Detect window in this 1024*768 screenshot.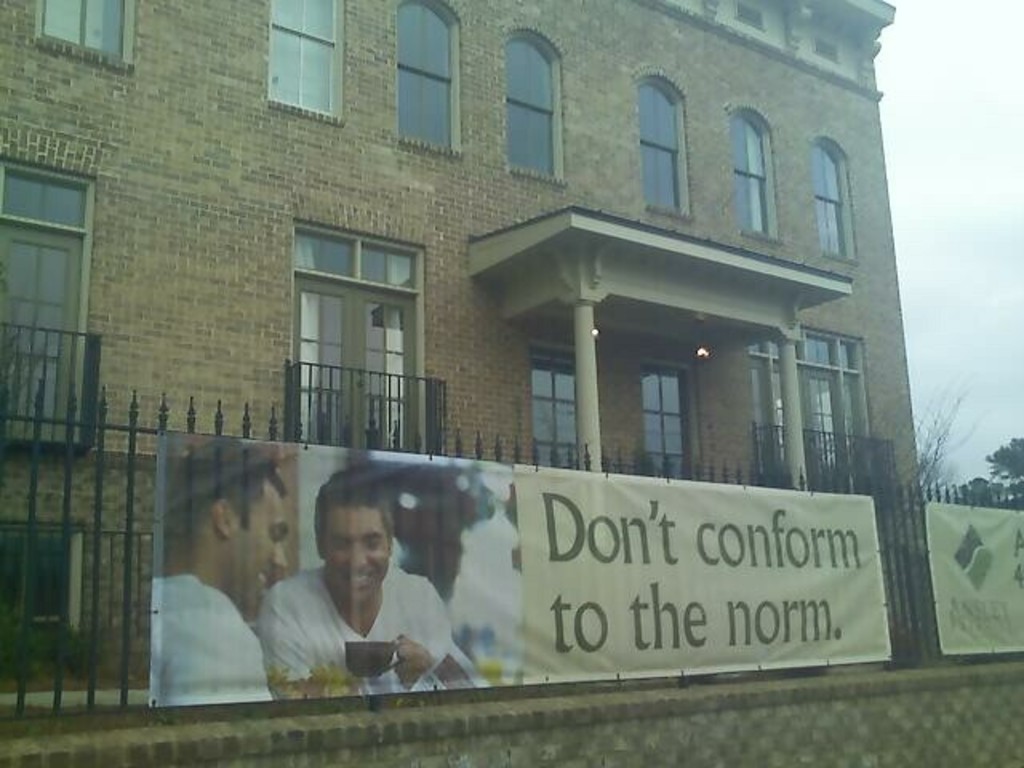
Detection: (x1=526, y1=346, x2=581, y2=466).
